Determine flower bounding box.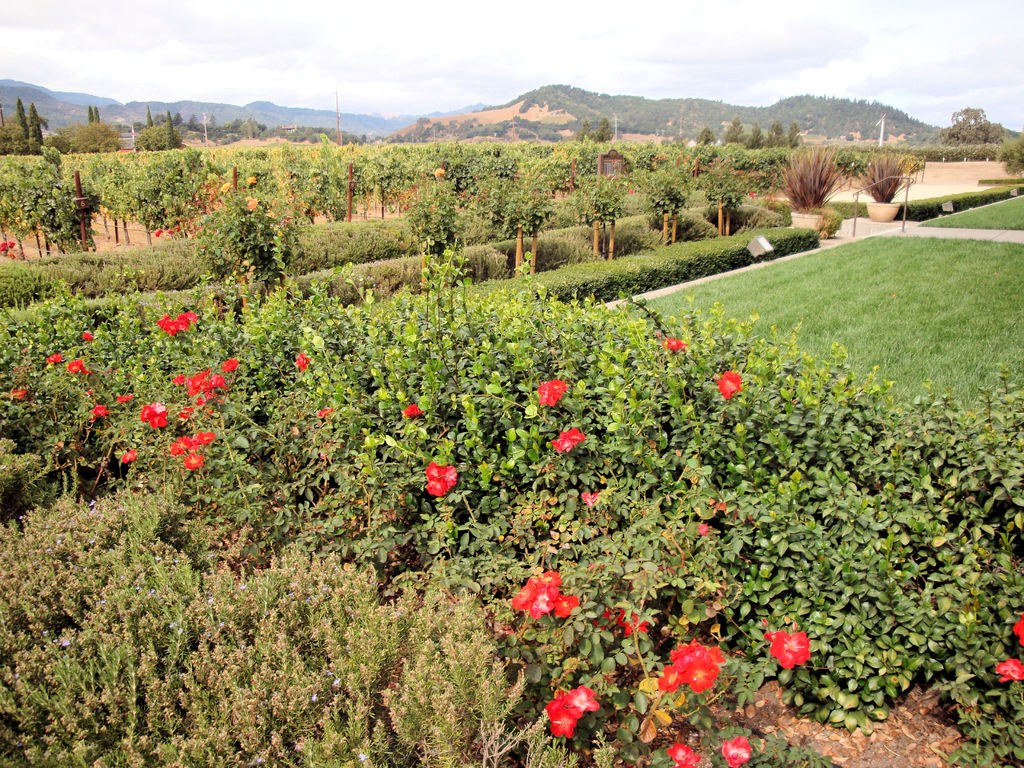
Determined: box(317, 406, 339, 420).
